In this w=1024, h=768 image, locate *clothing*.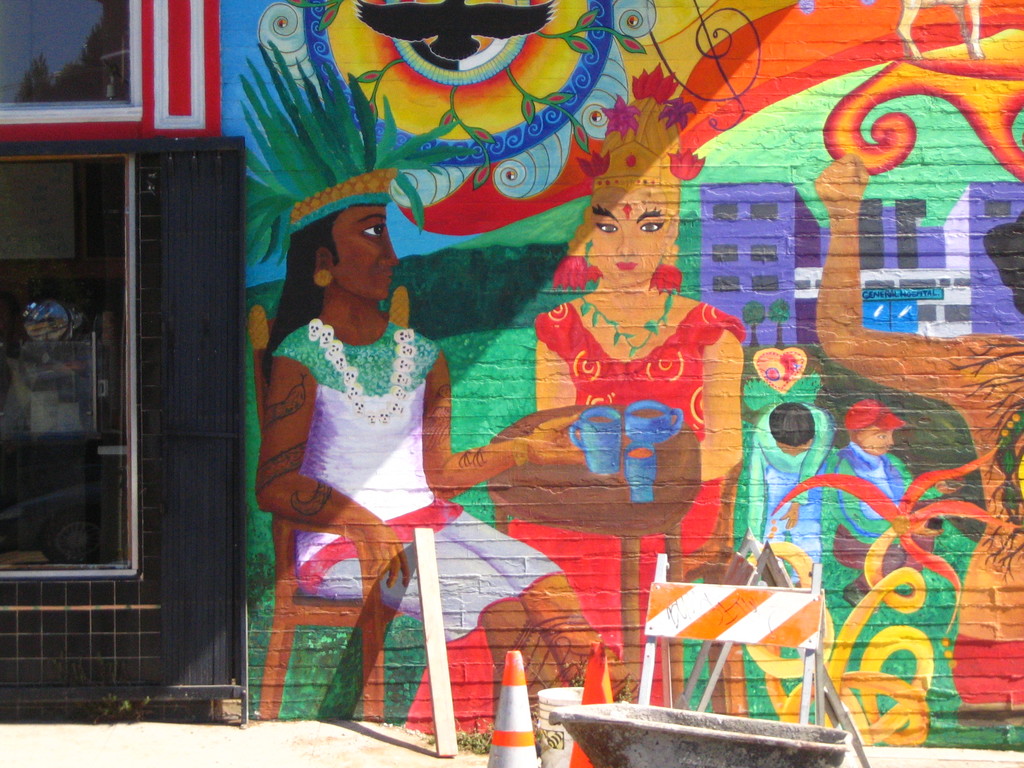
Bounding box: (x1=825, y1=451, x2=904, y2=590).
